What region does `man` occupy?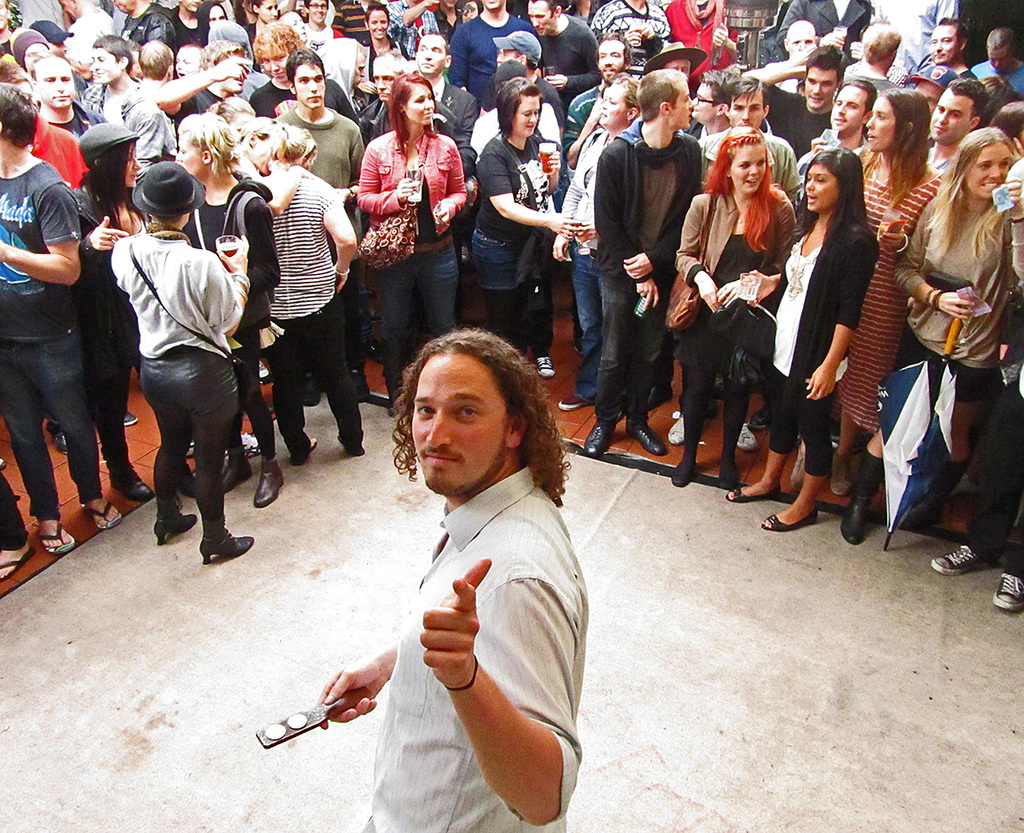
{"left": 759, "top": 17, "right": 817, "bottom": 76}.
